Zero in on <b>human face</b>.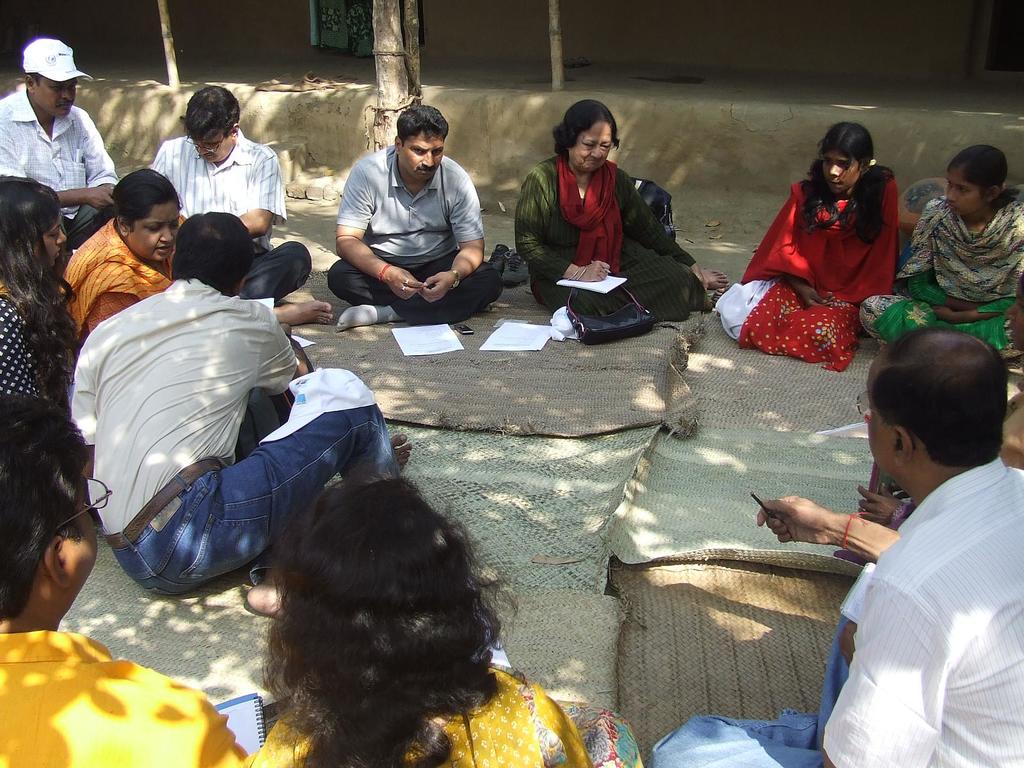
Zeroed in: x1=567 y1=120 x2=613 y2=174.
